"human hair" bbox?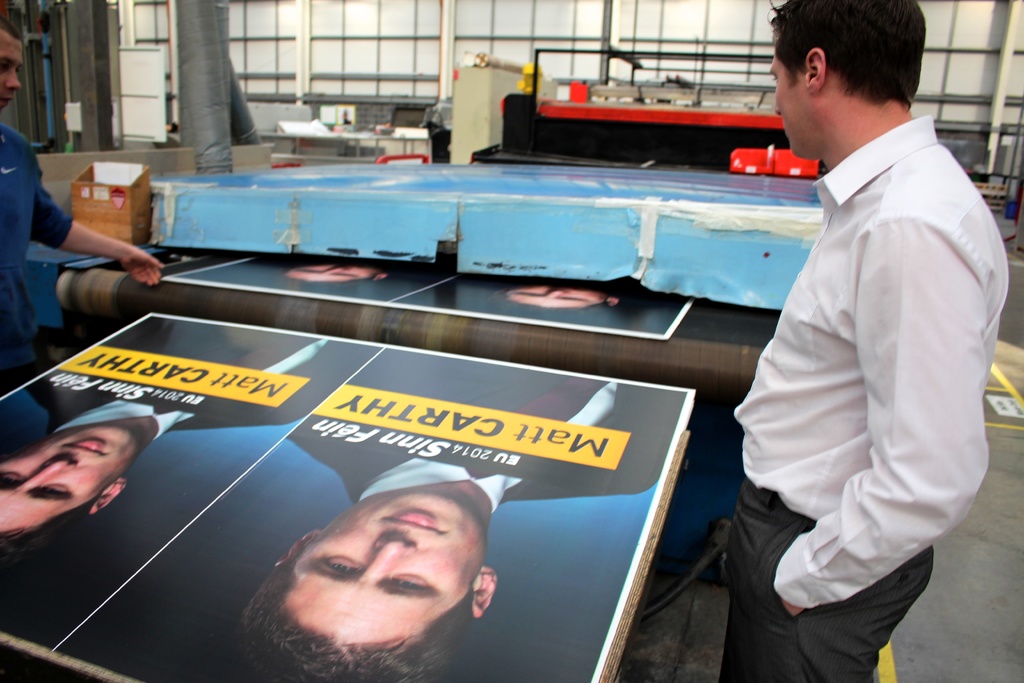
detection(241, 549, 474, 682)
